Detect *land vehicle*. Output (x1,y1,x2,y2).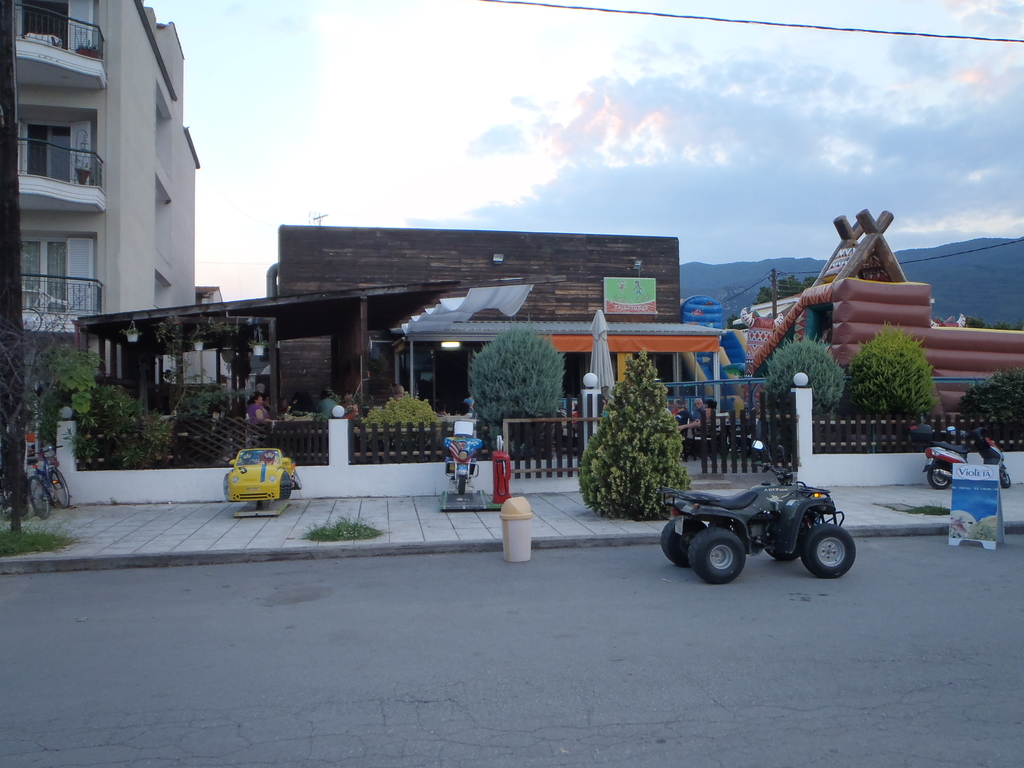
(26,445,74,524).
